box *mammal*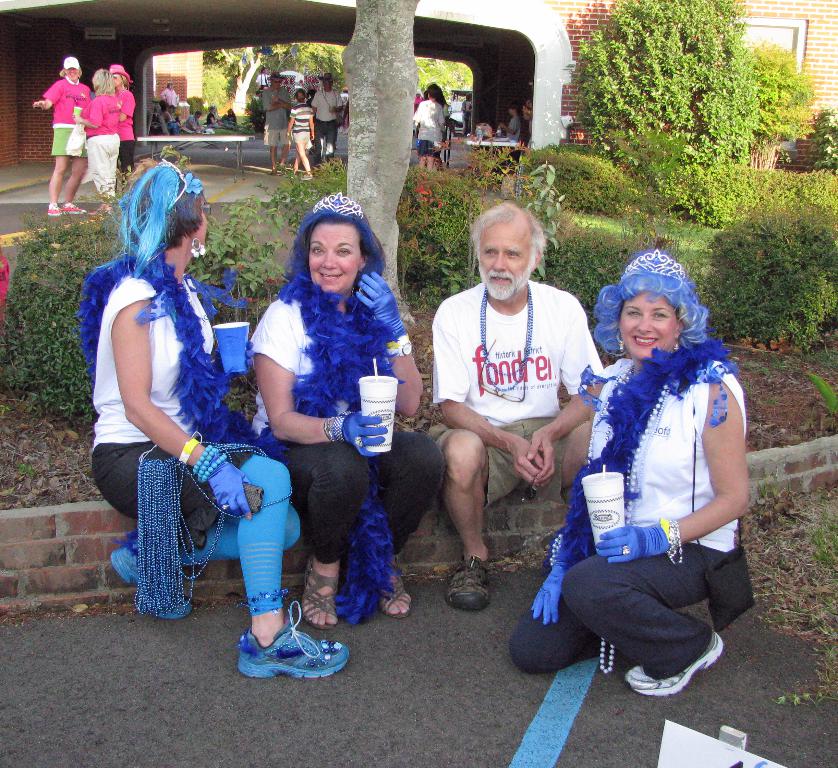
bbox=(429, 202, 602, 610)
